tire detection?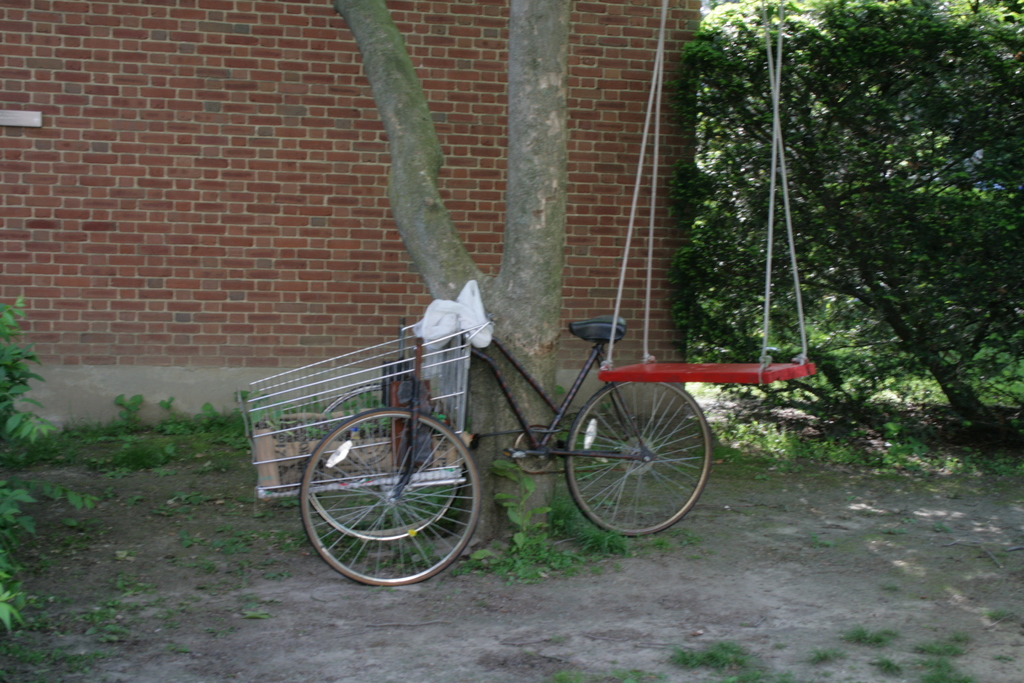
<bbox>298, 388, 468, 541</bbox>
